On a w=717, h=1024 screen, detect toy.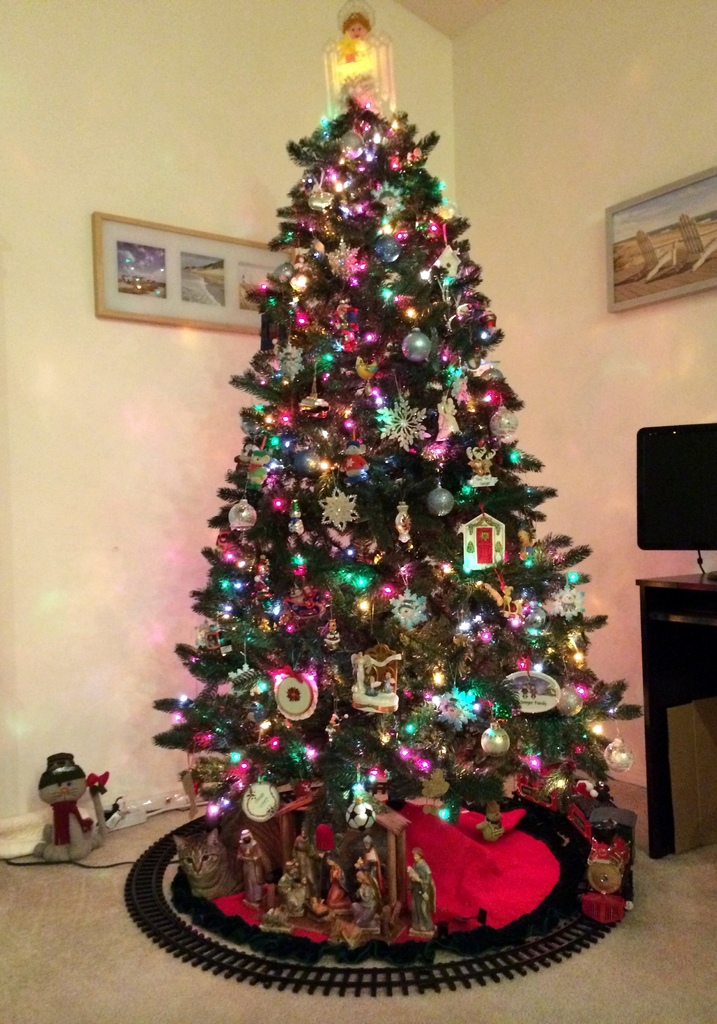
x1=248, y1=451, x2=270, y2=487.
